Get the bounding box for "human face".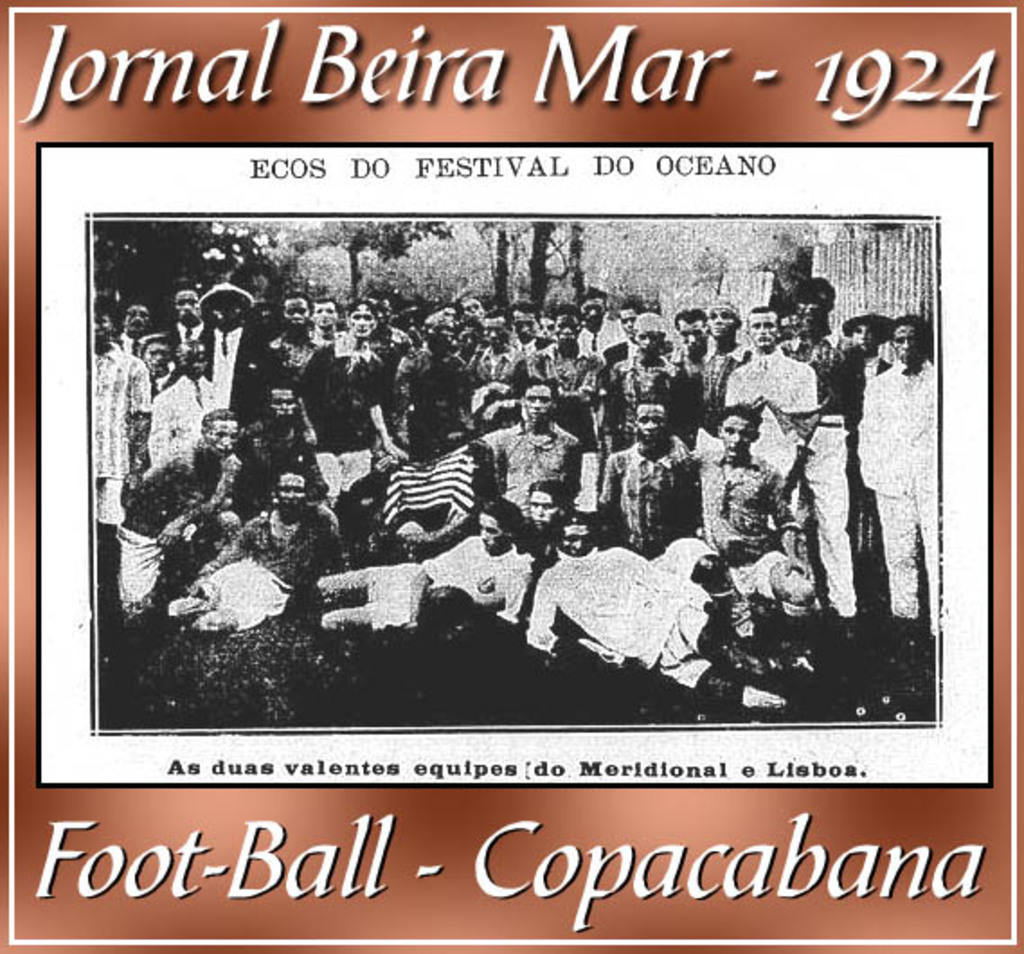
[left=464, top=326, right=481, bottom=351].
